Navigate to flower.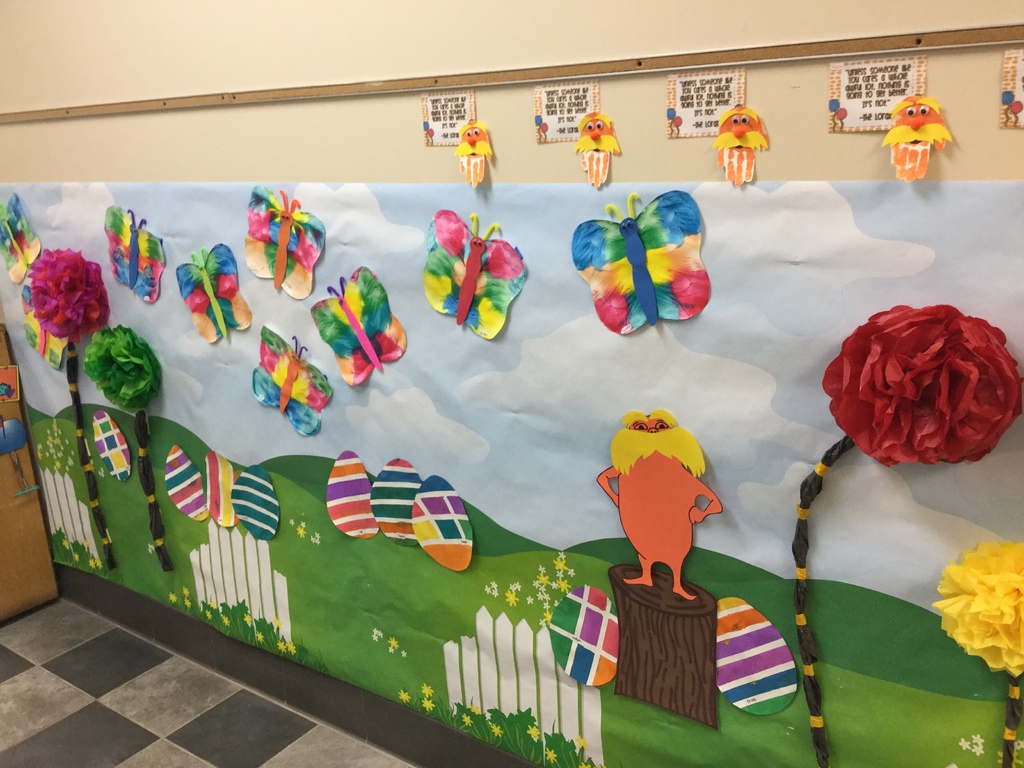
Navigation target: 936/540/1023/663.
